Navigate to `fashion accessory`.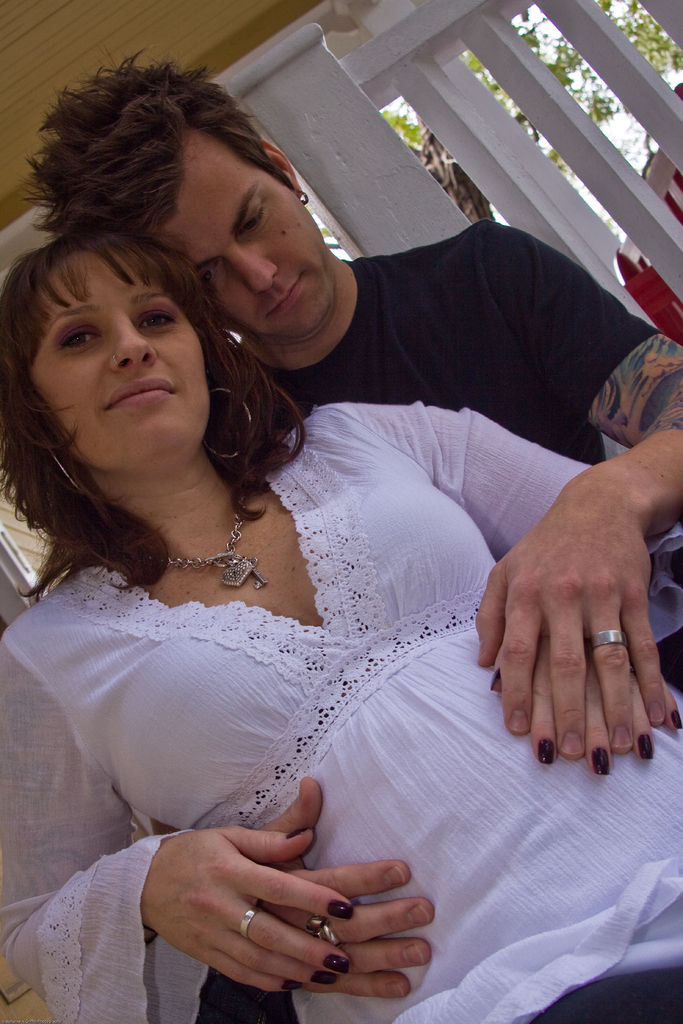
Navigation target: crop(111, 351, 121, 368).
